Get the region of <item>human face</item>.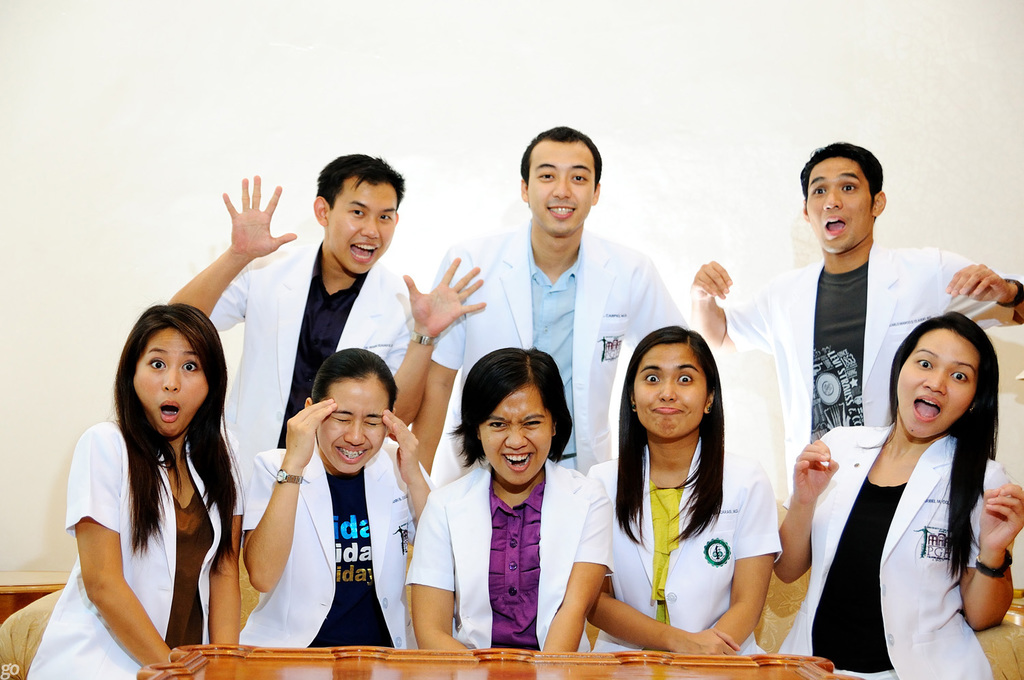
[323,376,393,472].
